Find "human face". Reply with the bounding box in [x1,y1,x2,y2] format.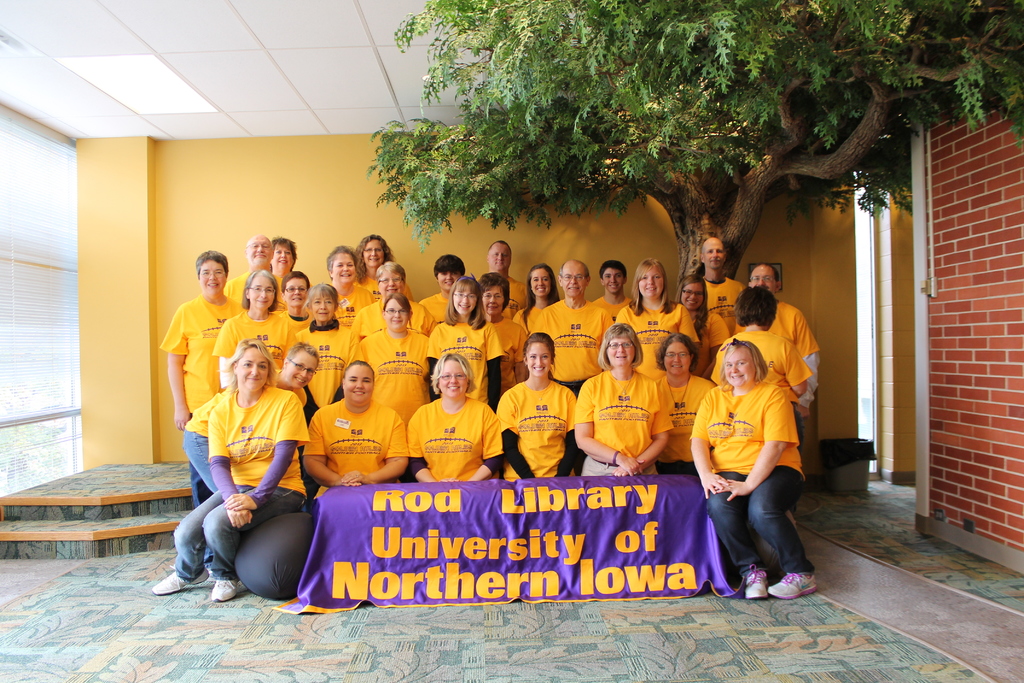
[531,267,553,298].
